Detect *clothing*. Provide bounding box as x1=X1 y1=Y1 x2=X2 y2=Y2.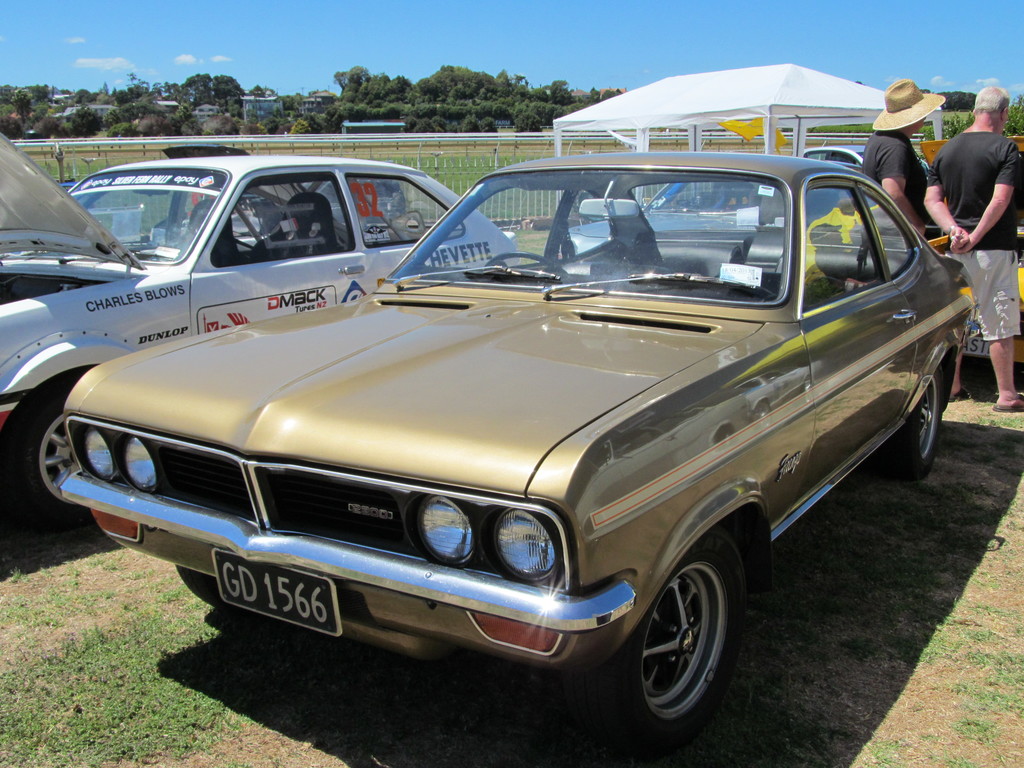
x1=928 y1=128 x2=1023 y2=346.
